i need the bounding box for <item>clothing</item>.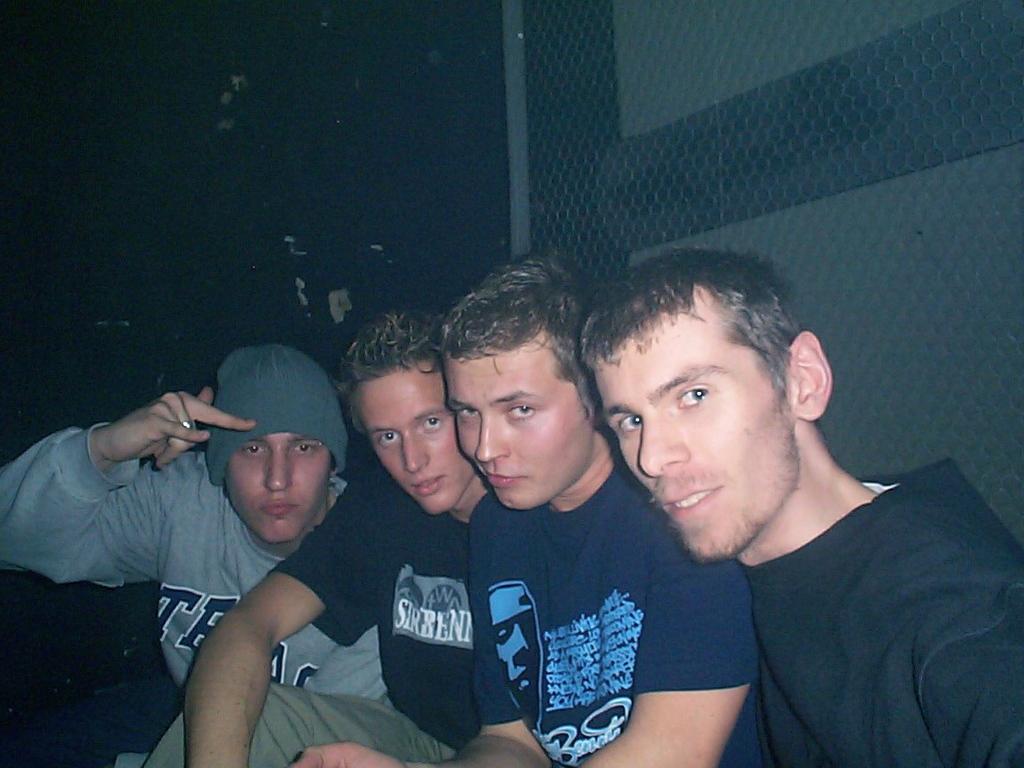
Here it is: 0:421:391:767.
